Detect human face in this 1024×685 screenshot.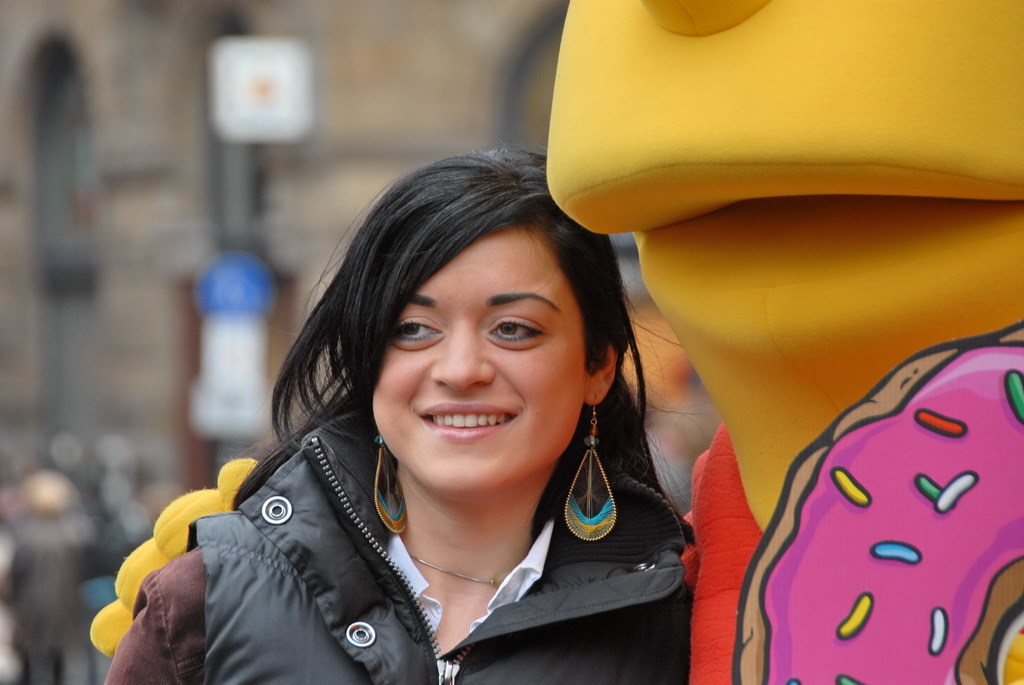
Detection: Rect(372, 234, 586, 486).
